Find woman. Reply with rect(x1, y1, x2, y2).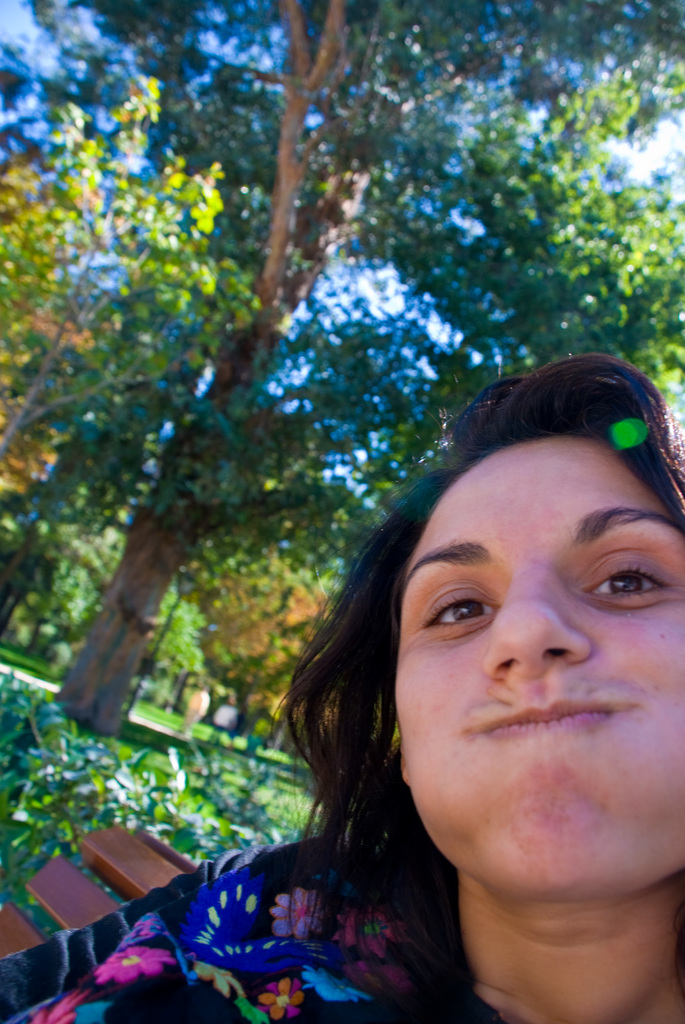
rect(115, 339, 684, 1023).
